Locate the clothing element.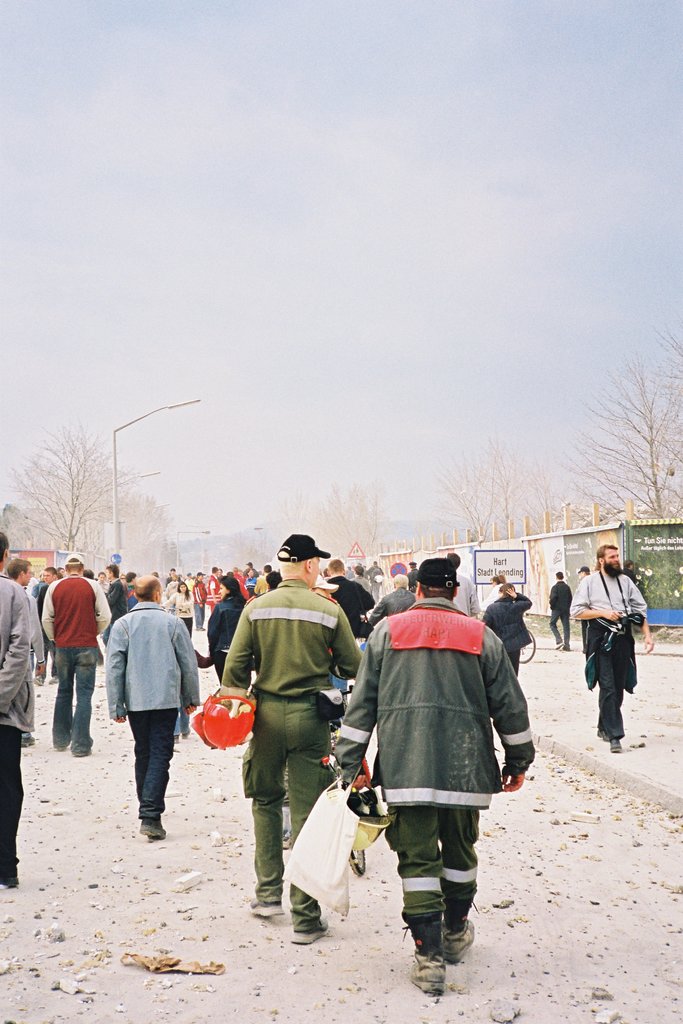
Element bbox: [x1=224, y1=576, x2=362, y2=931].
